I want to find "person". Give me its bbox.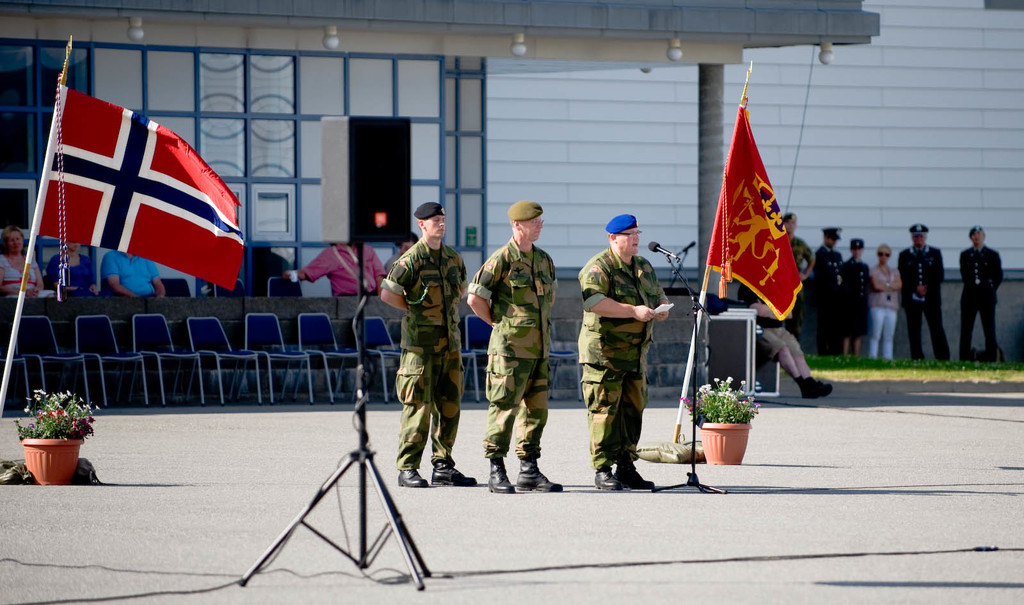
381, 201, 476, 485.
